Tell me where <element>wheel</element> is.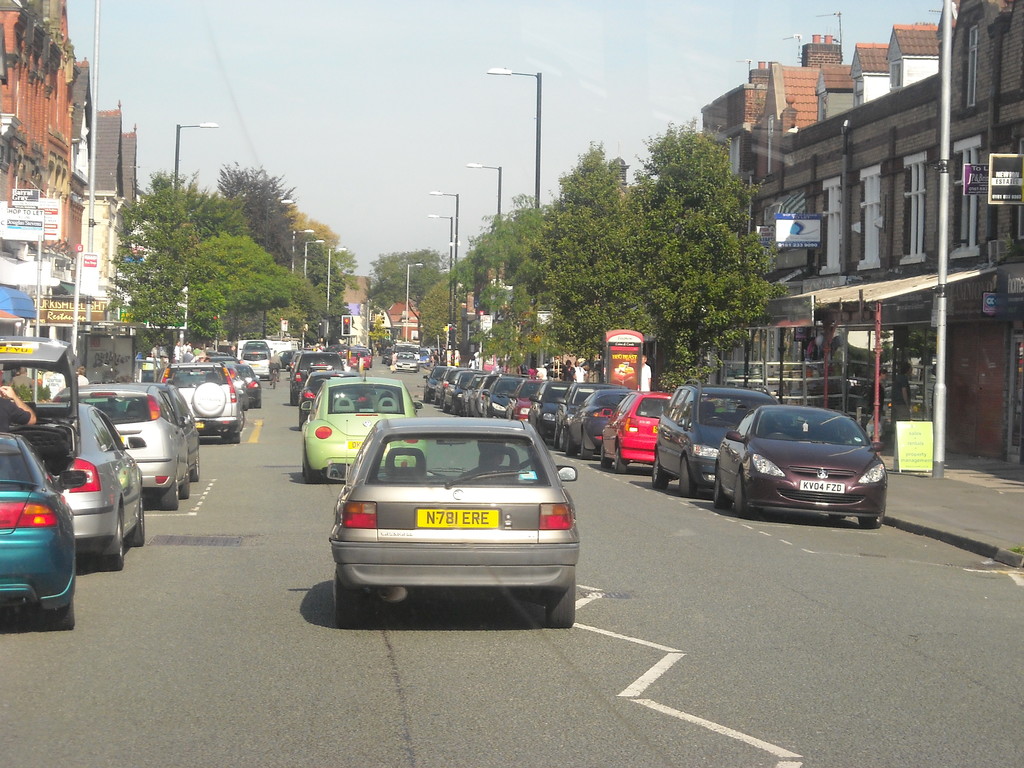
<element>wheel</element> is at <bbox>333, 570, 365, 625</bbox>.
